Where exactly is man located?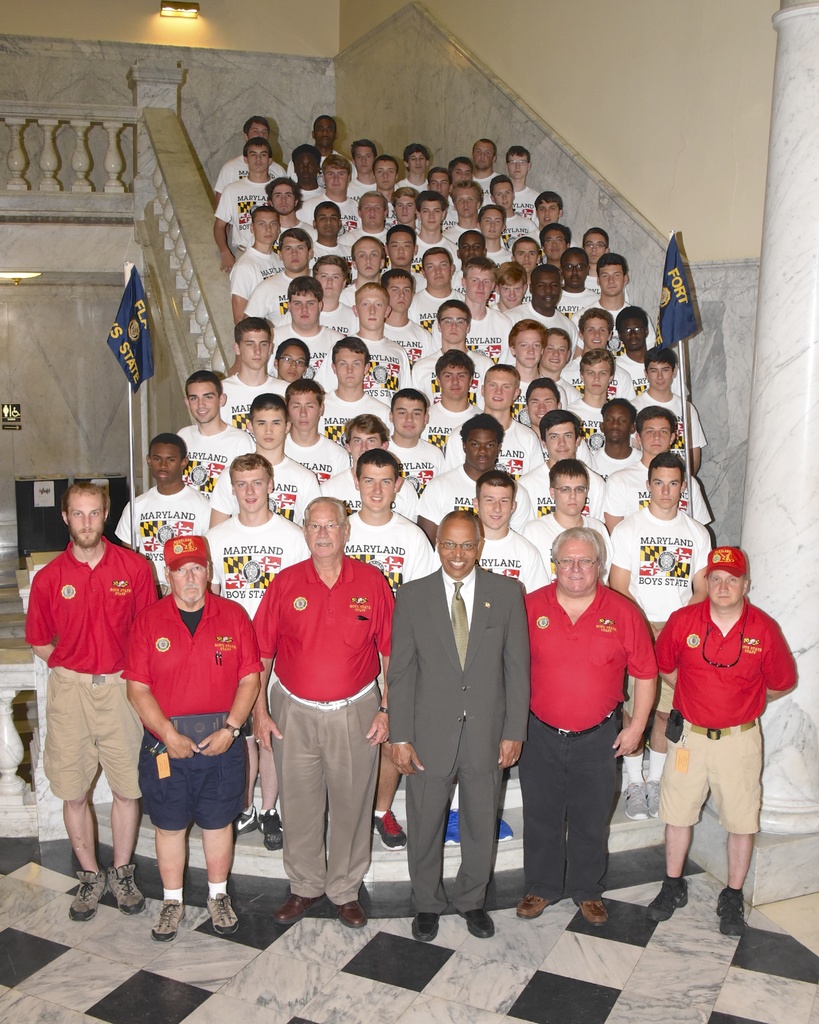
Its bounding box is 612:450:717:822.
